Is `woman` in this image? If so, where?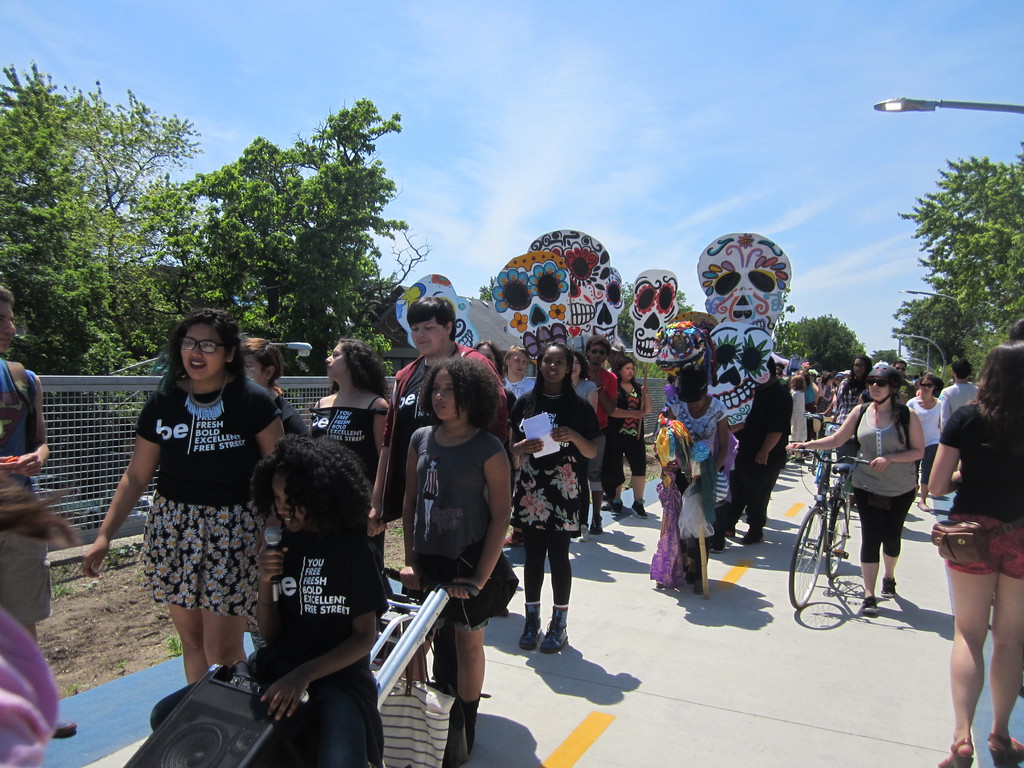
Yes, at rect(782, 362, 959, 614).
